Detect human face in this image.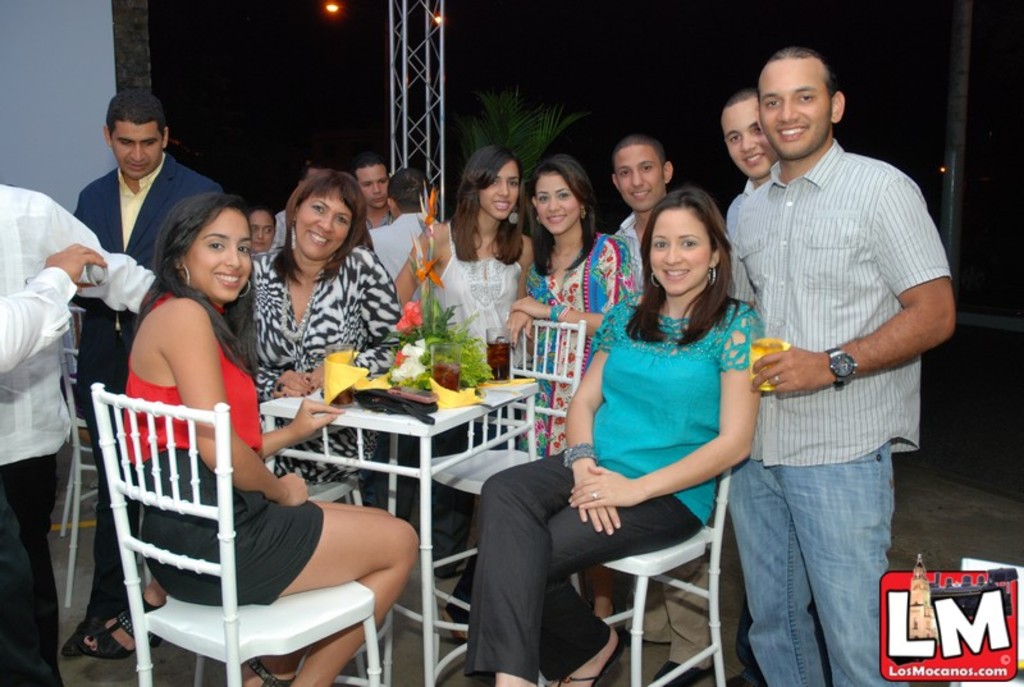
Detection: Rect(113, 123, 160, 183).
